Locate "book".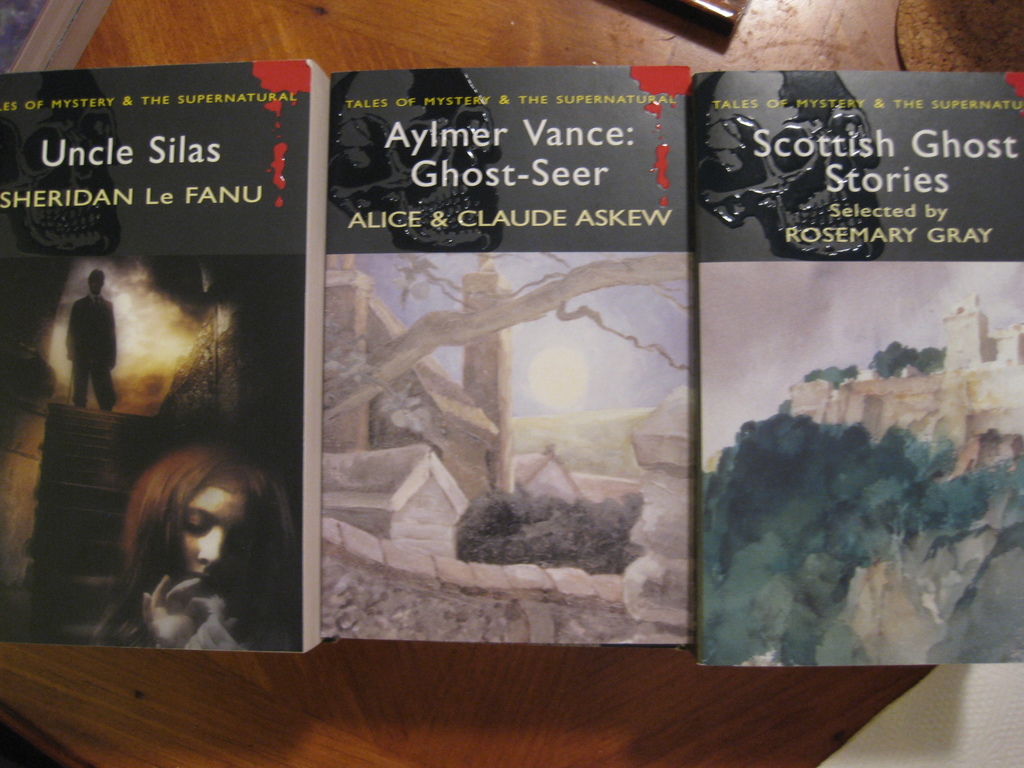
Bounding box: x1=694 y1=70 x2=1023 y2=669.
